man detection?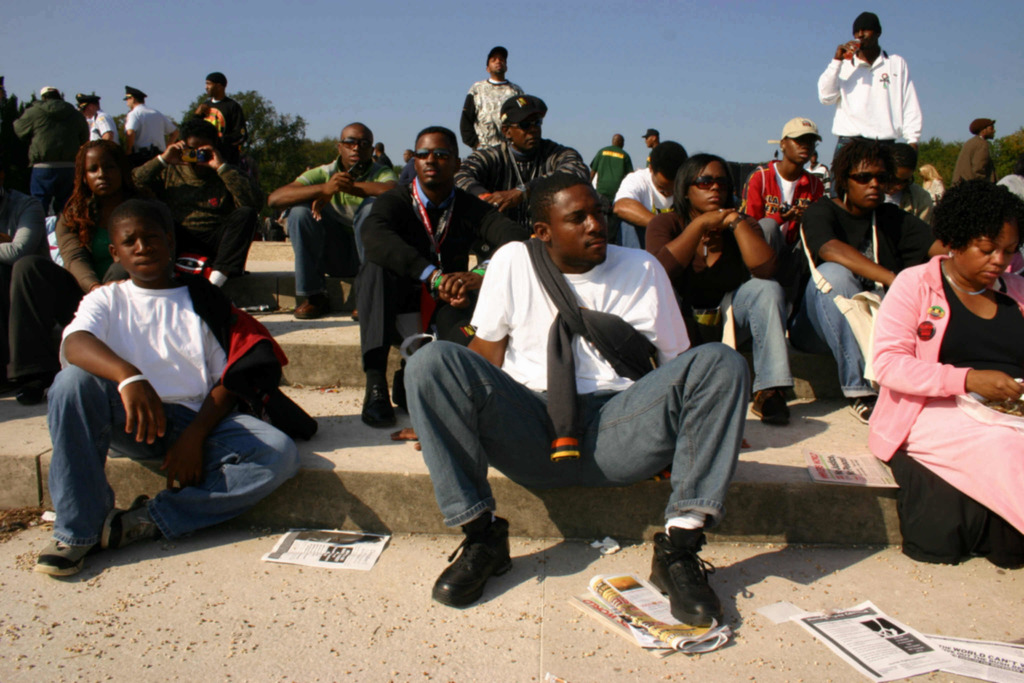
bbox=(263, 123, 399, 321)
